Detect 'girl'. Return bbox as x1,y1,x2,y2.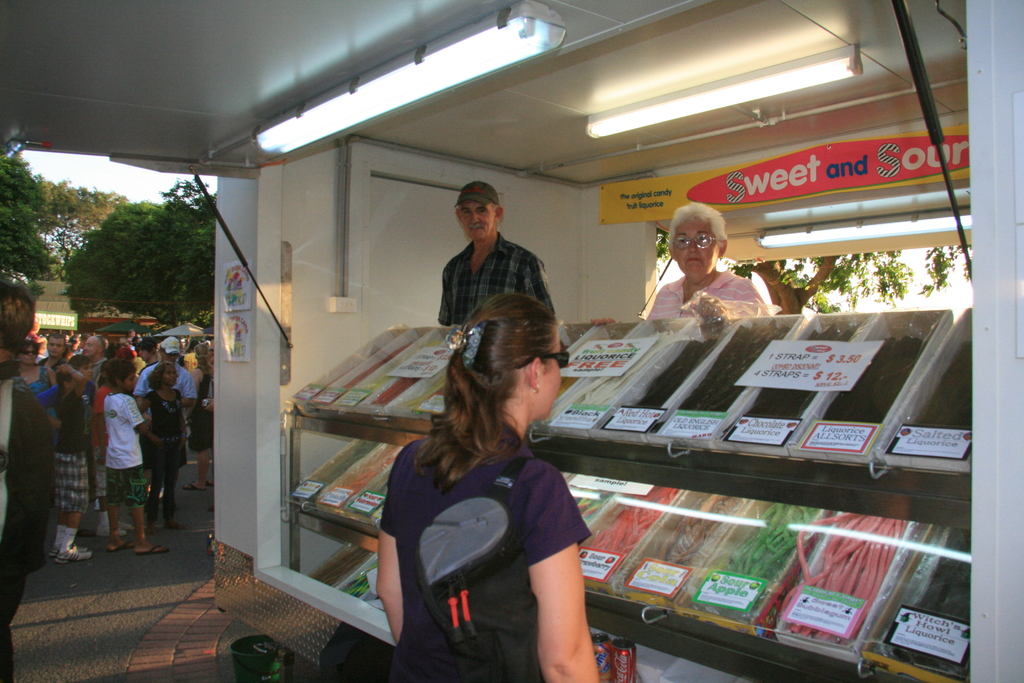
56,366,92,566.
